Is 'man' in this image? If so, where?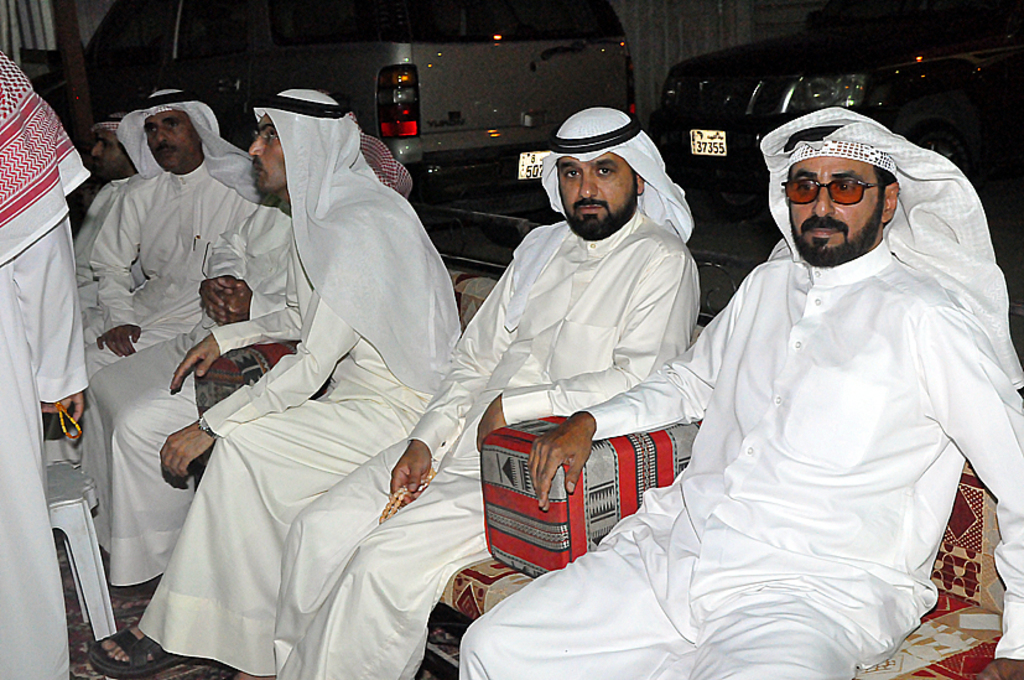
Yes, at region(447, 95, 1023, 679).
